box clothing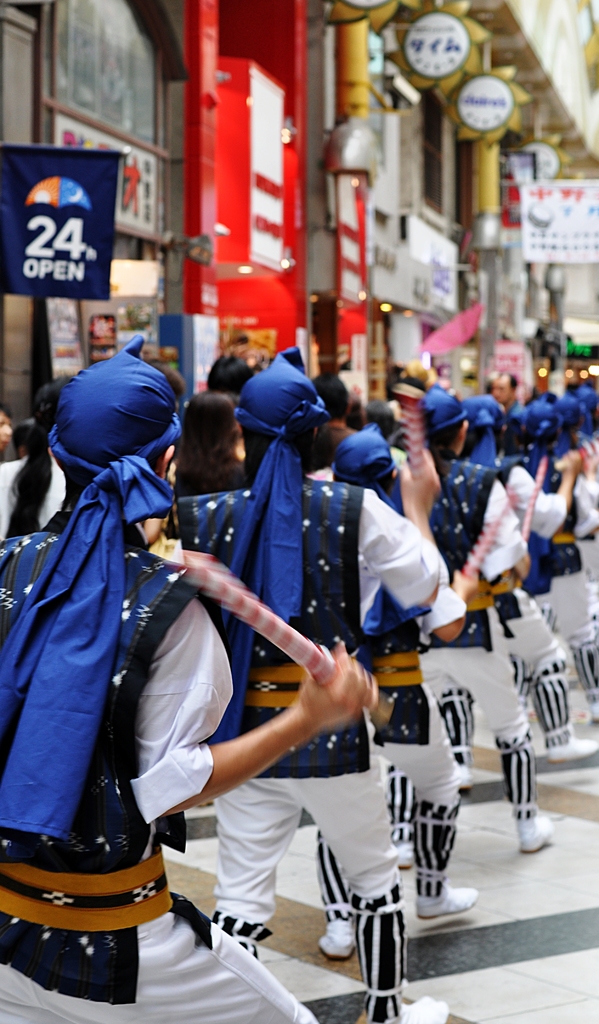
x1=0 y1=513 x2=327 y2=1023
